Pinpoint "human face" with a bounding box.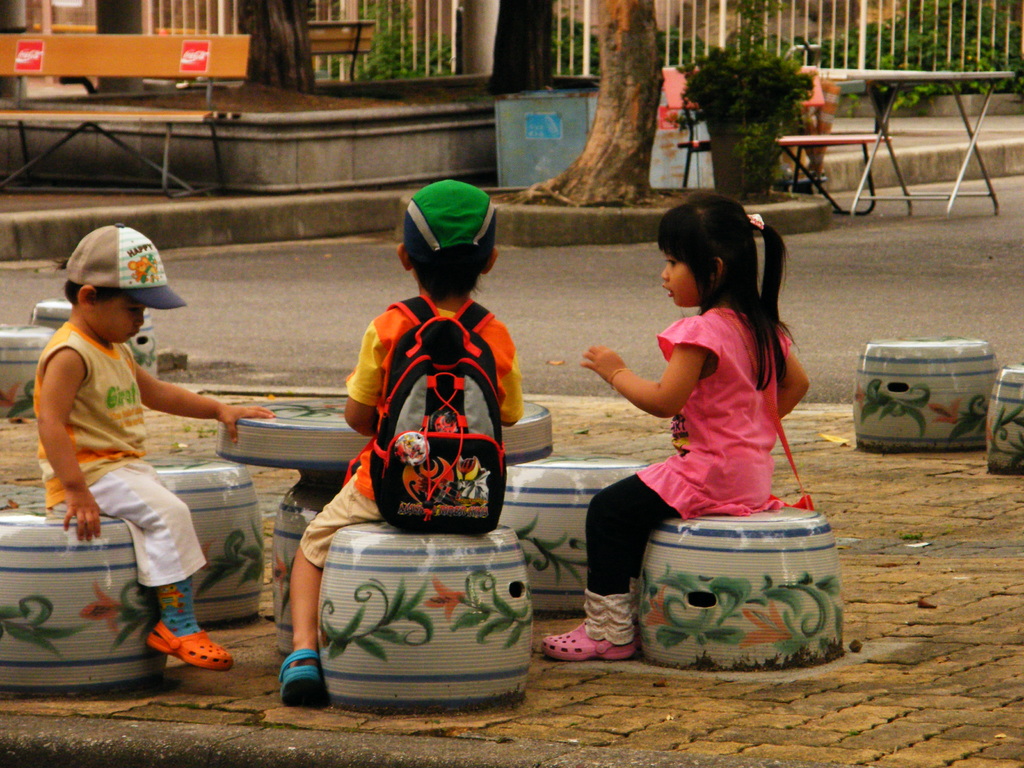
95,297,146,344.
